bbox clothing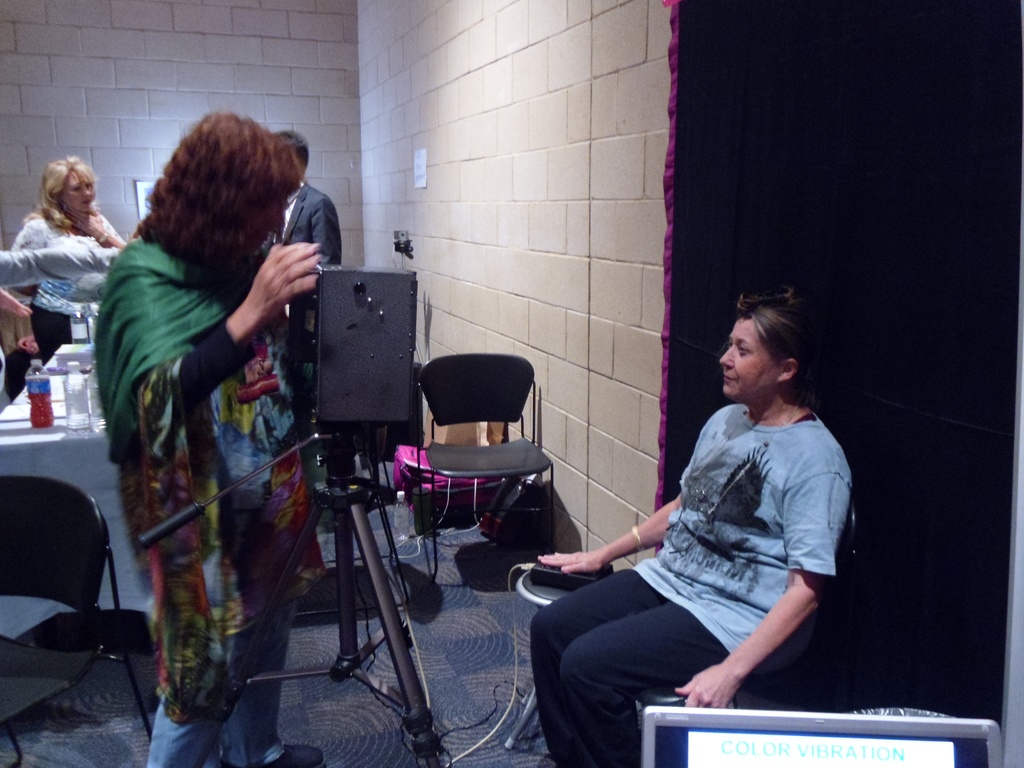
{"left": 276, "top": 179, "right": 359, "bottom": 280}
